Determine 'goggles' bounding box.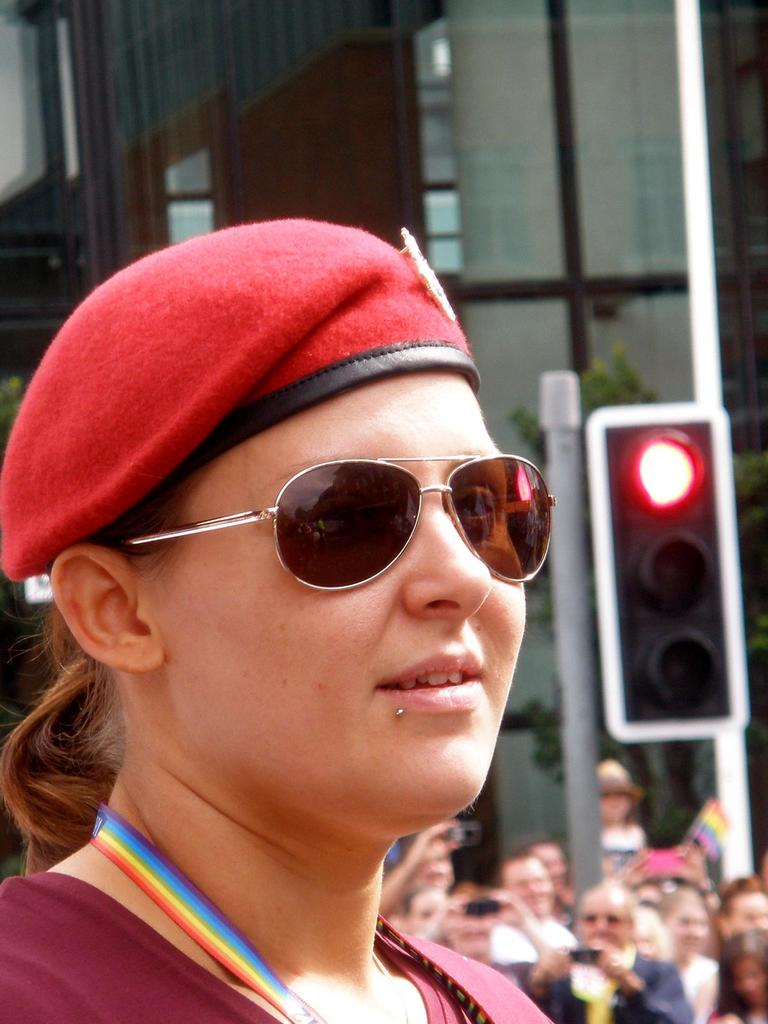
Determined: left=576, top=910, right=623, bottom=924.
